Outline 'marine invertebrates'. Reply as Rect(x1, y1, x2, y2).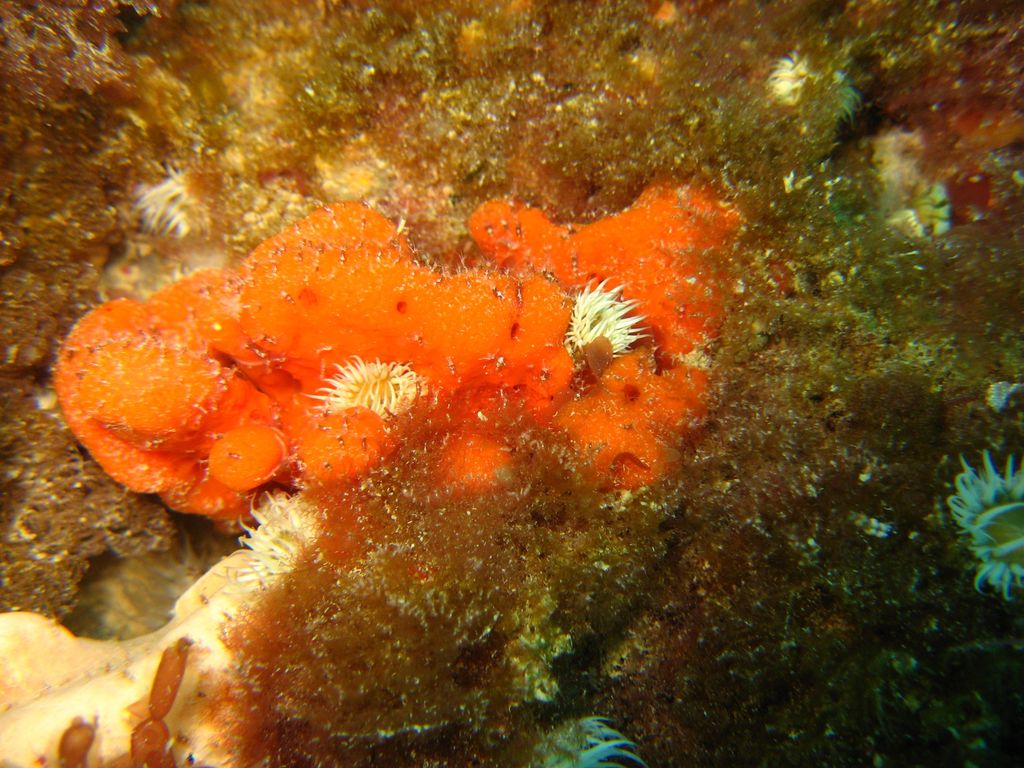
Rect(202, 436, 747, 767).
